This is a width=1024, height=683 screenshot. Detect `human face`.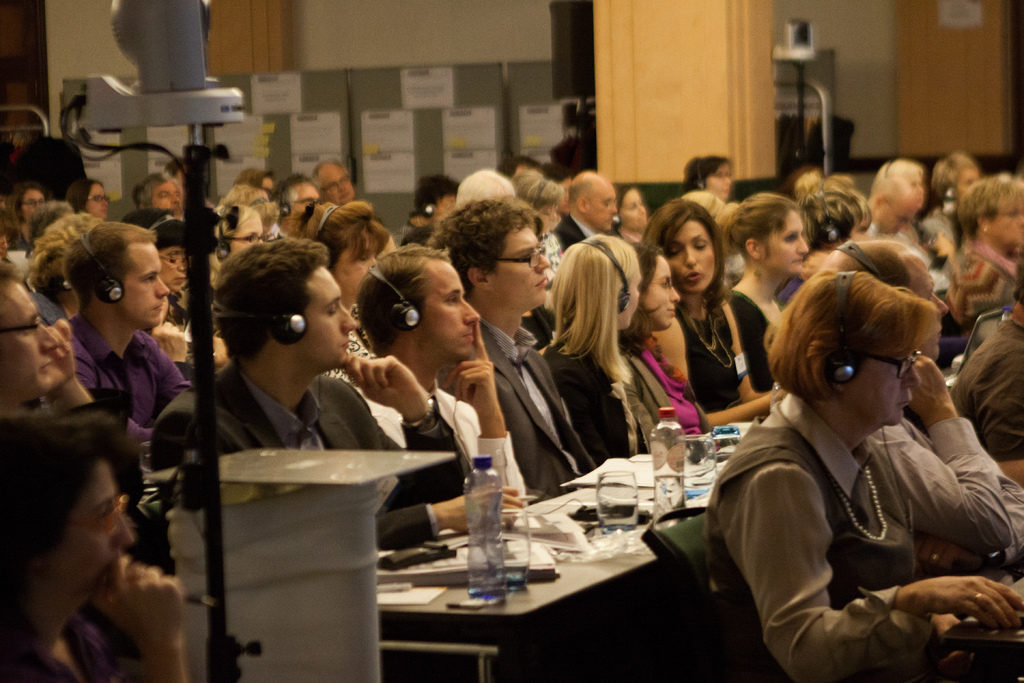
bbox=[665, 214, 719, 297].
